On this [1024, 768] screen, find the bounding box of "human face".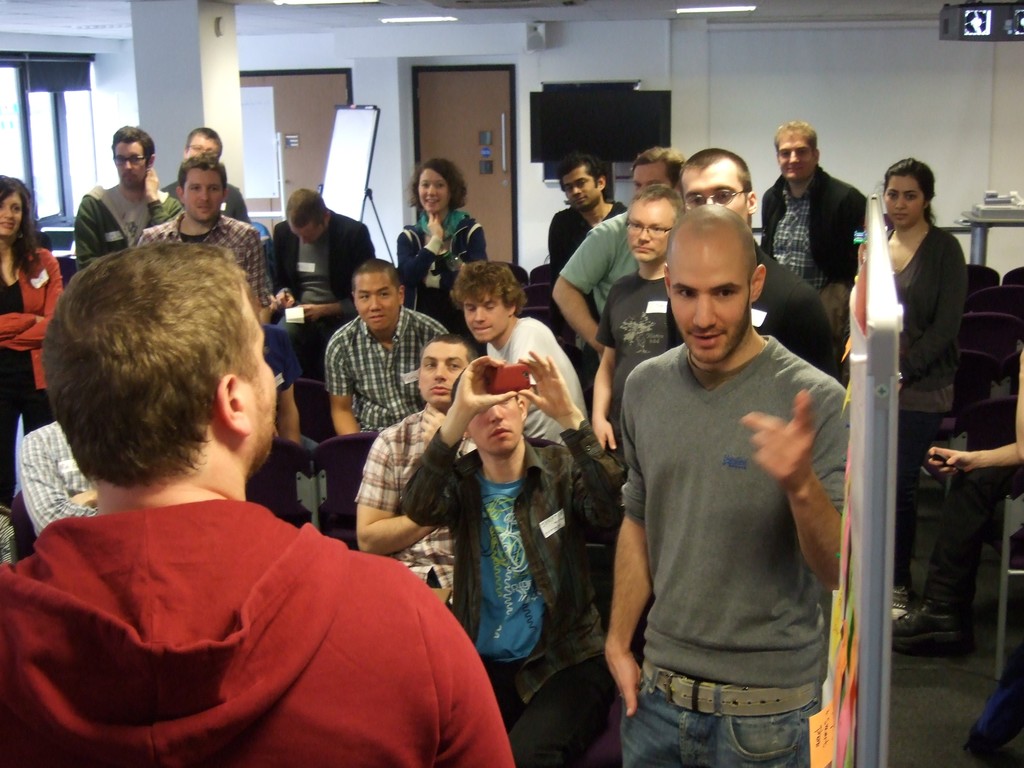
Bounding box: (184, 135, 220, 157).
